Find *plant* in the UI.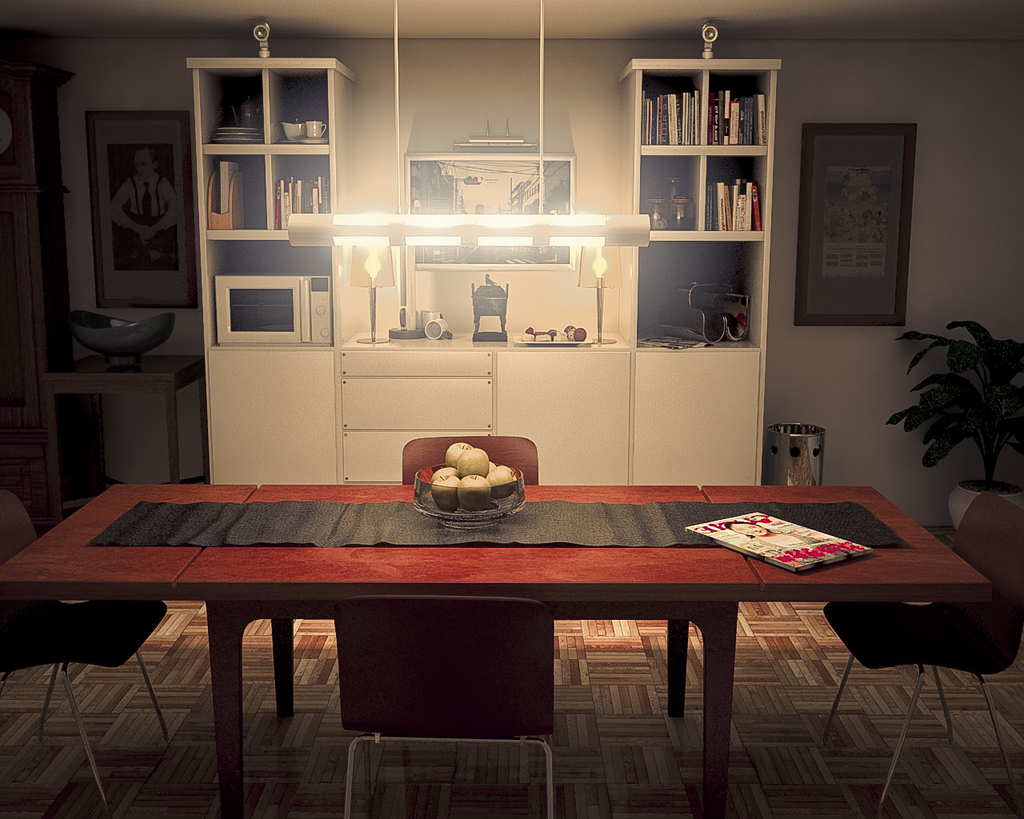
UI element at select_region(883, 318, 1023, 485).
